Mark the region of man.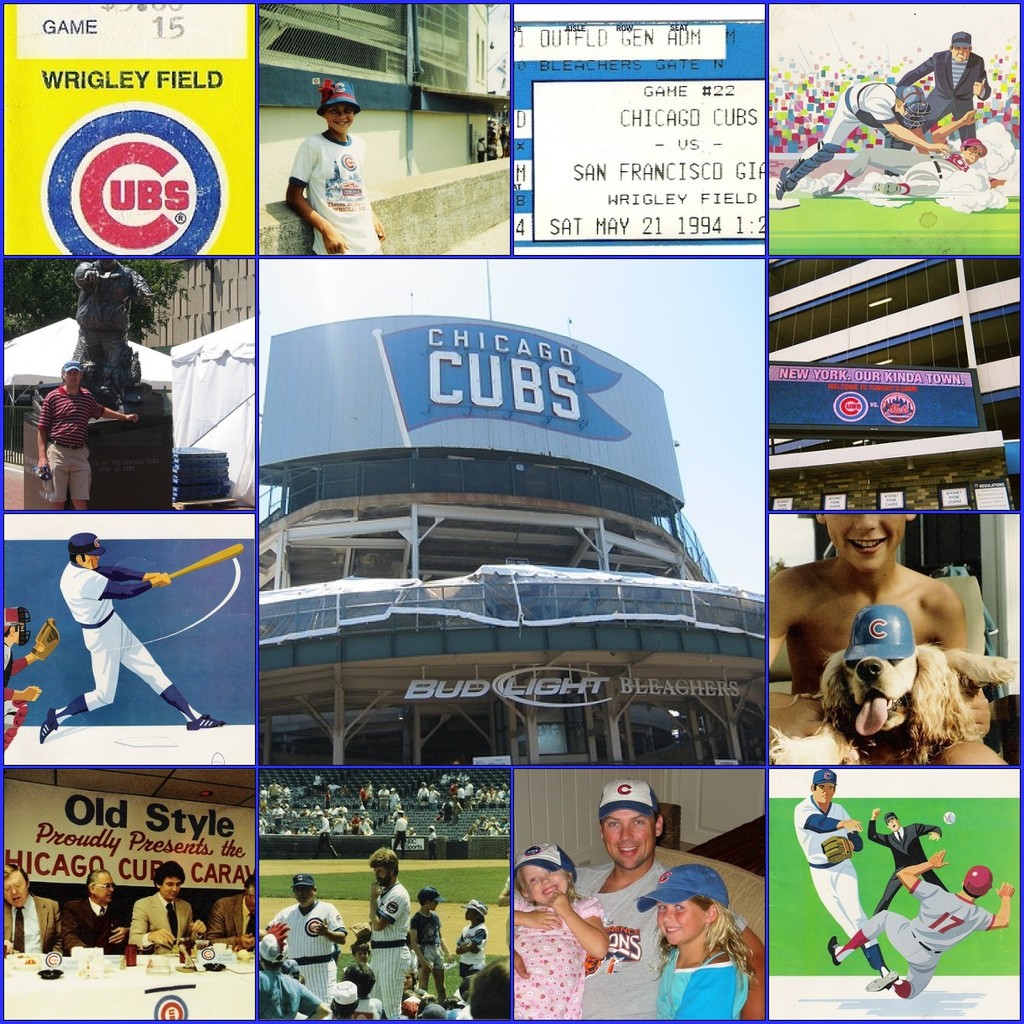
Region: 38, 362, 141, 512.
